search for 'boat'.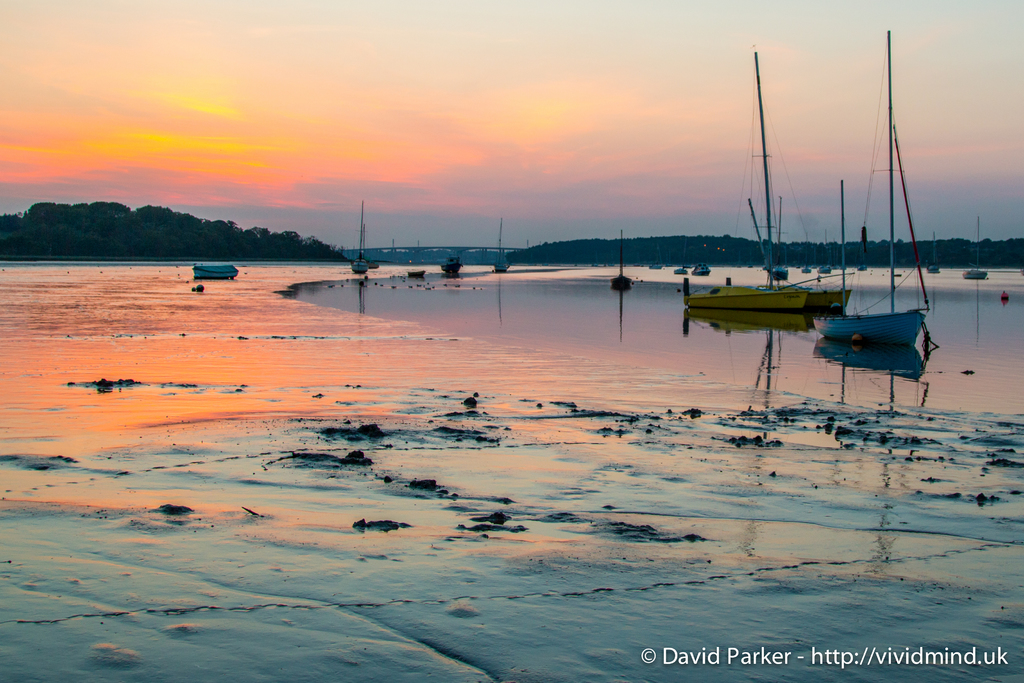
Found at (left=406, top=268, right=427, bottom=280).
